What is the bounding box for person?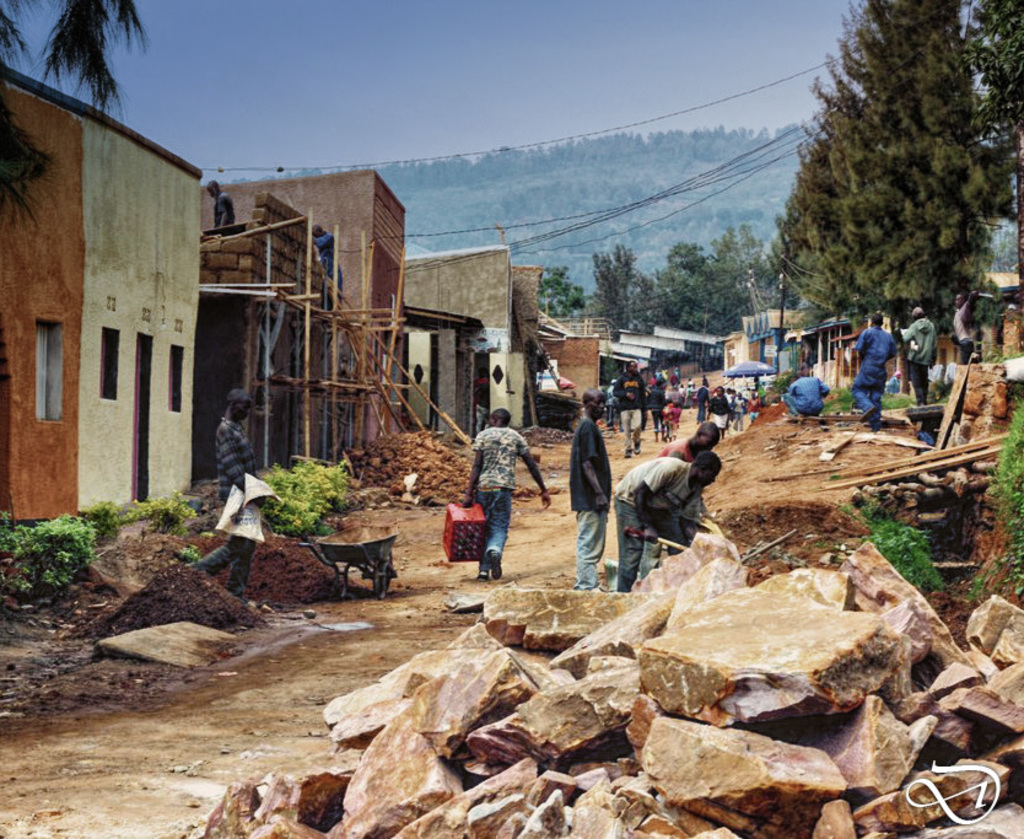
862/311/895/427.
